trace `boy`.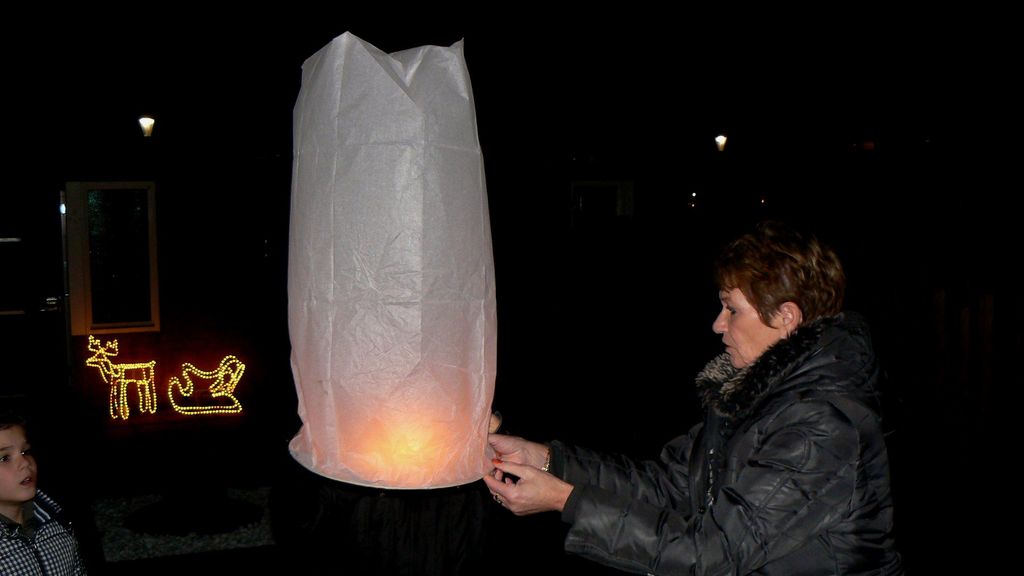
Traced to pyautogui.locateOnScreen(1, 403, 81, 575).
